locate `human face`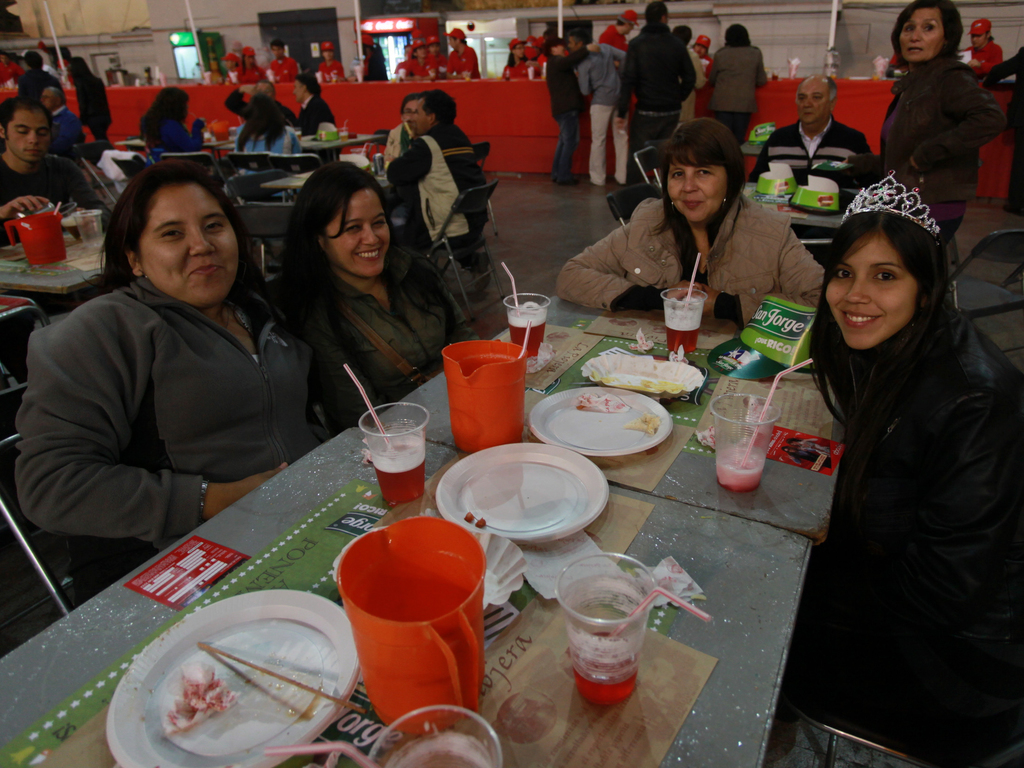
(left=973, top=37, right=984, bottom=47)
